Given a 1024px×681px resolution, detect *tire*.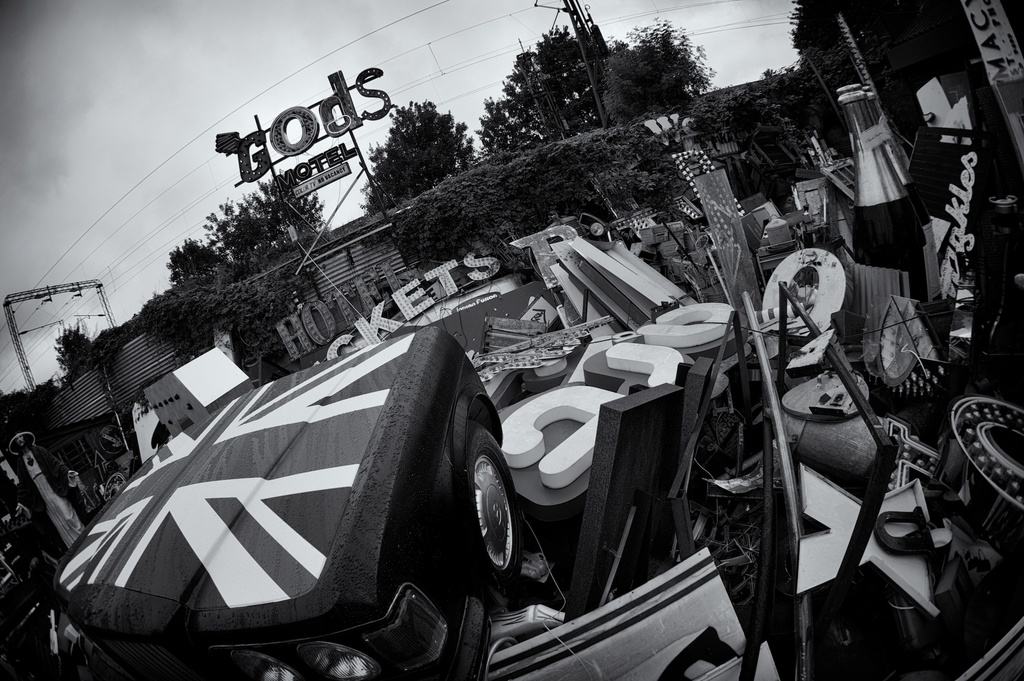
[694, 233, 708, 252].
